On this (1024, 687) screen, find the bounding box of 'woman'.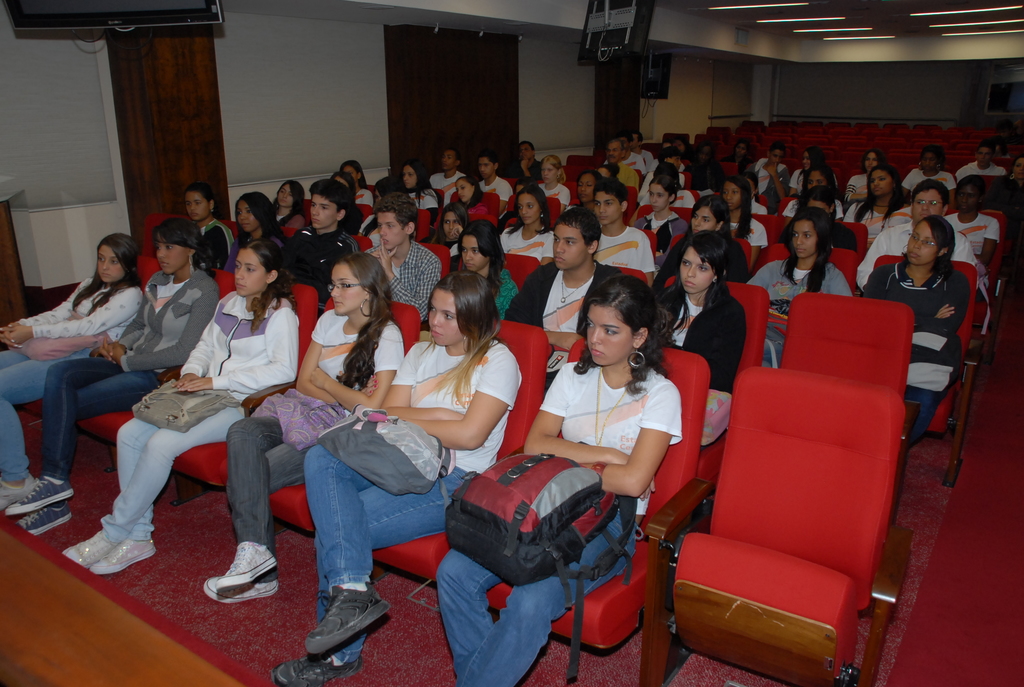
Bounding box: bbox=[228, 193, 287, 264].
